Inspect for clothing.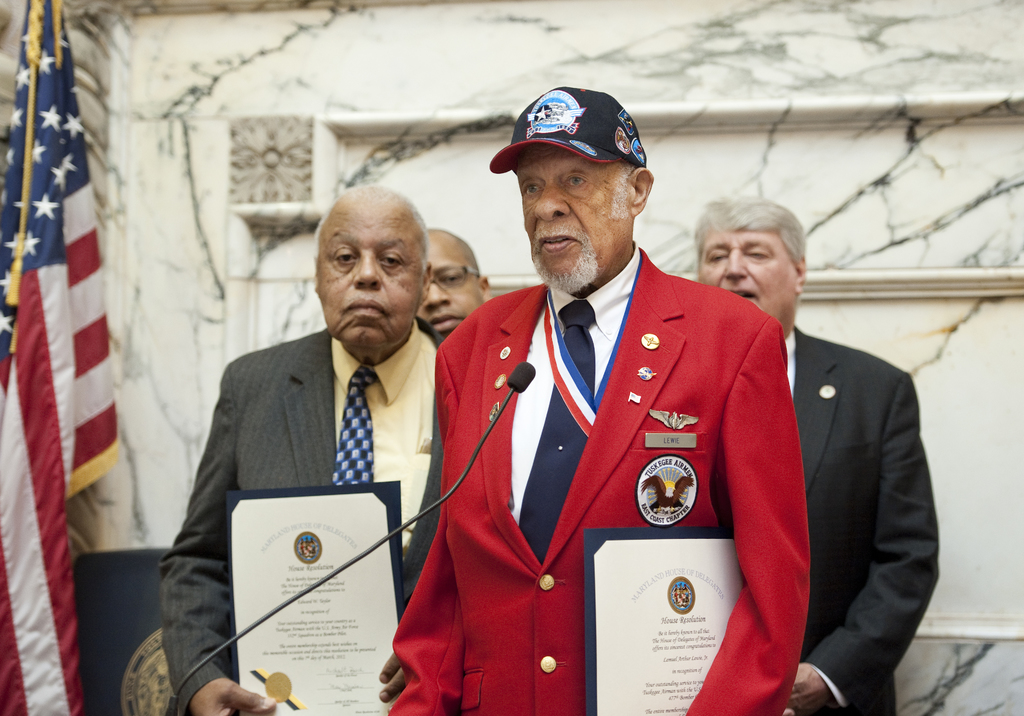
Inspection: 784:322:940:715.
